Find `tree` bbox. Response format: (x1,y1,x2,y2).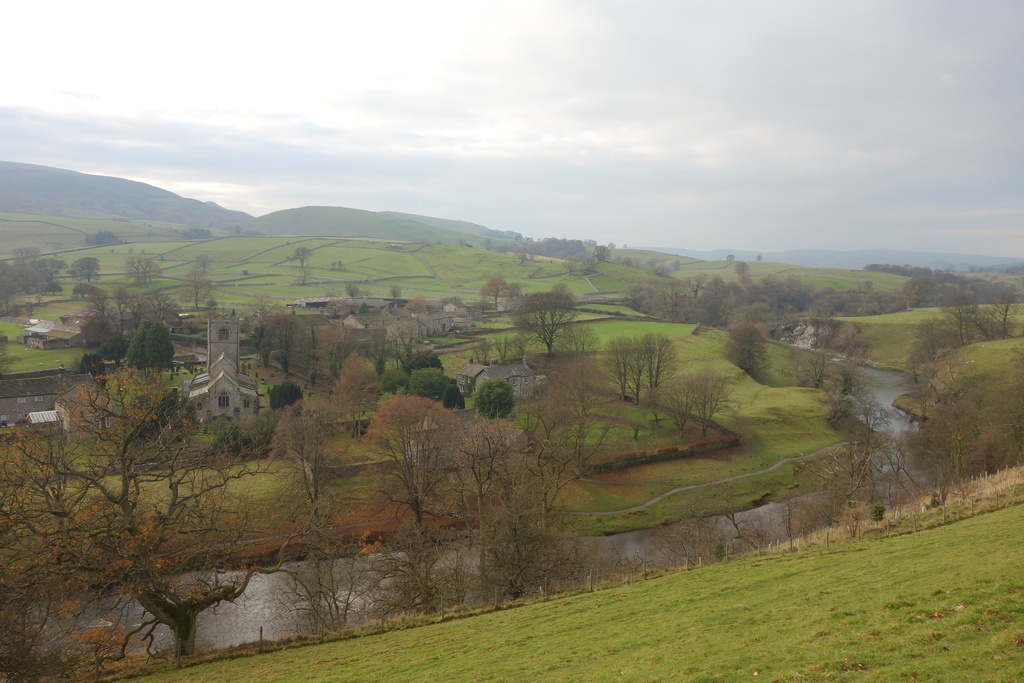
(601,329,630,399).
